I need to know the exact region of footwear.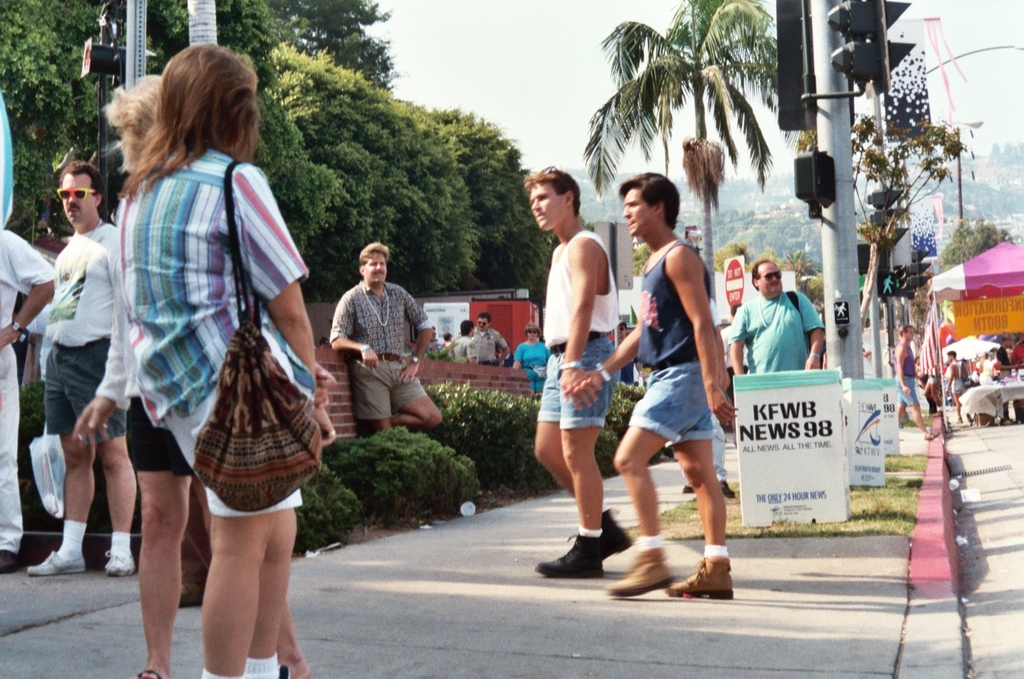
Region: <bbox>584, 532, 745, 598</bbox>.
